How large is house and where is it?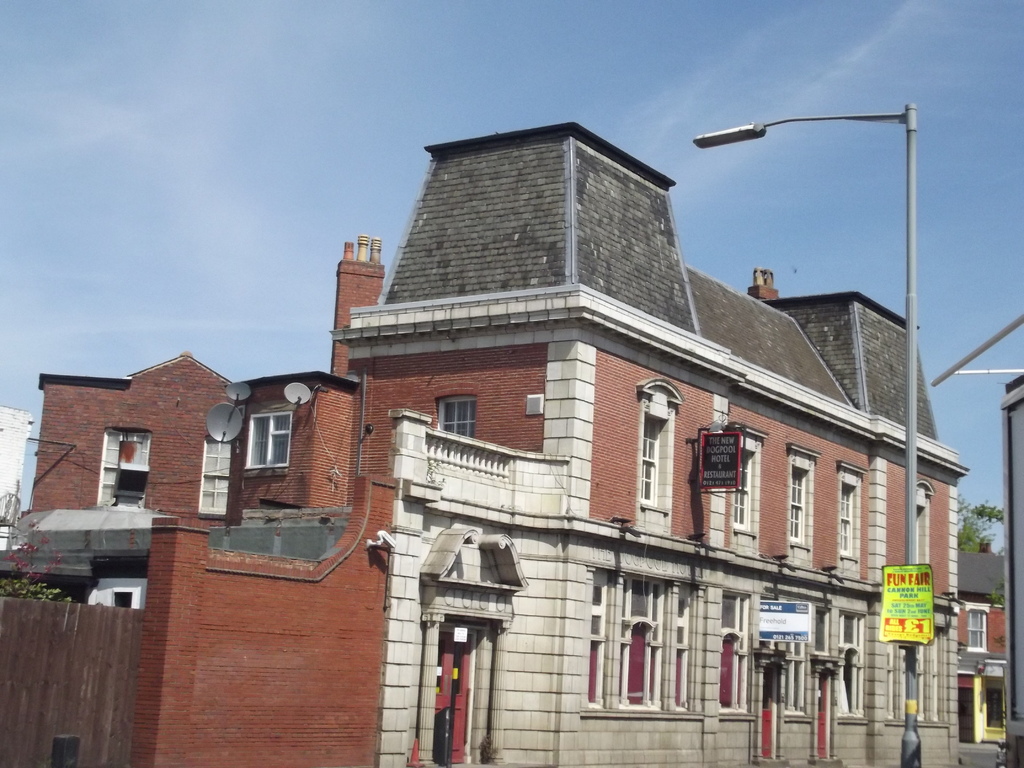
Bounding box: bbox(340, 111, 975, 767).
